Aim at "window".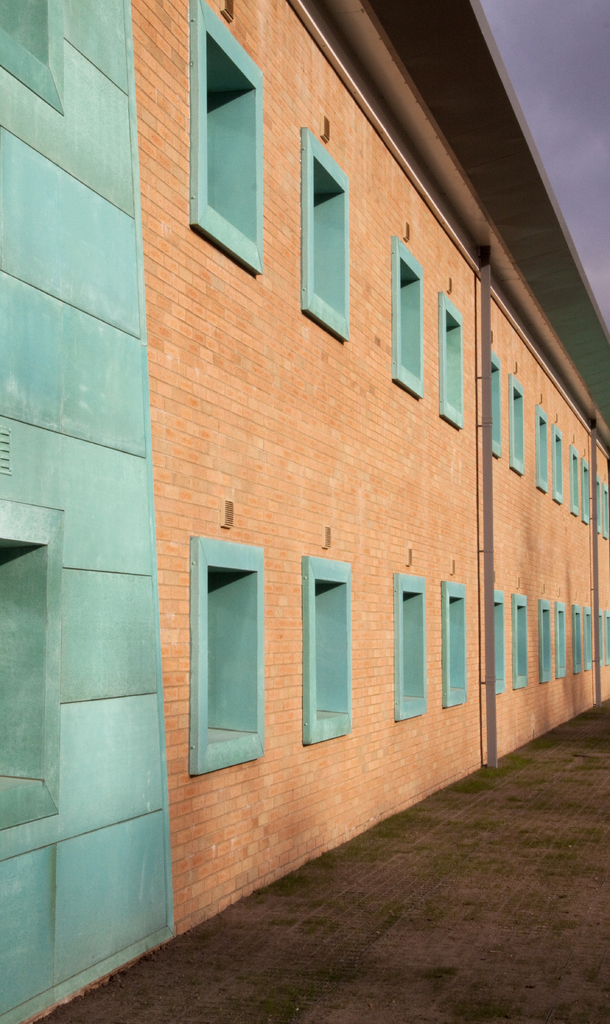
Aimed at x1=0 y1=0 x2=68 y2=116.
